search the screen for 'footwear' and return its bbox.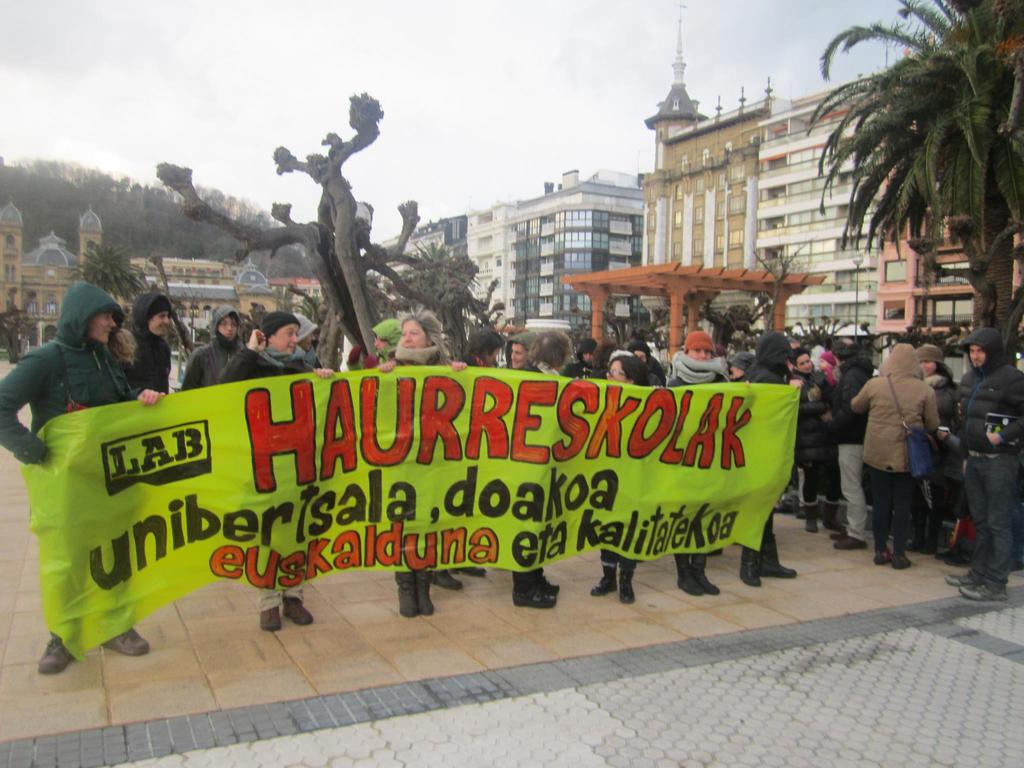
Found: <region>36, 636, 70, 673</region>.
